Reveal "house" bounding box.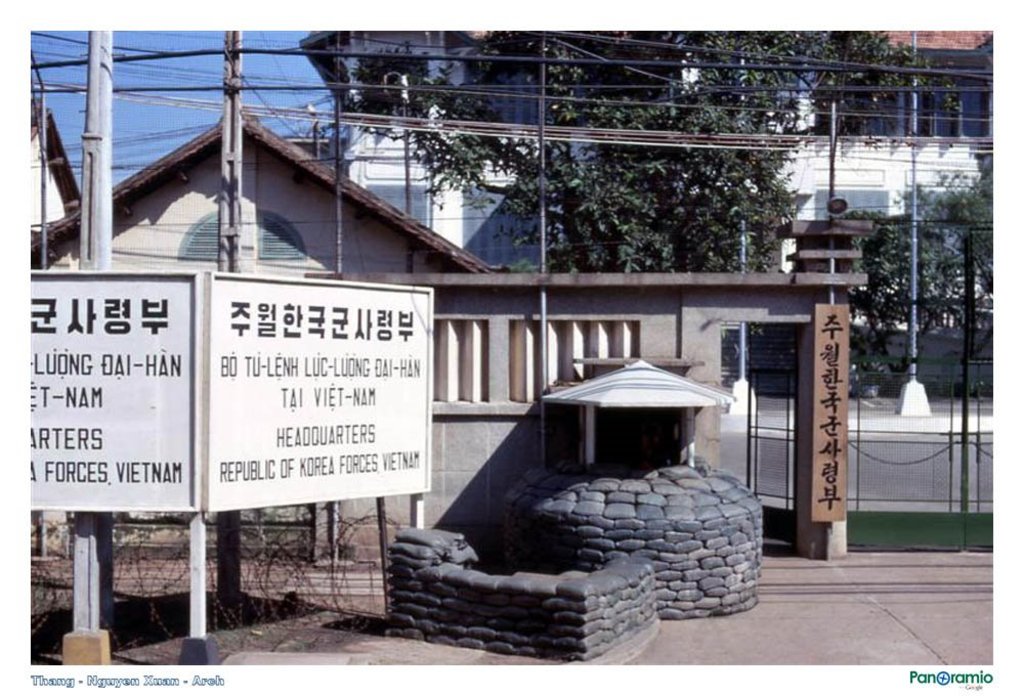
Revealed: 300/35/989/392.
